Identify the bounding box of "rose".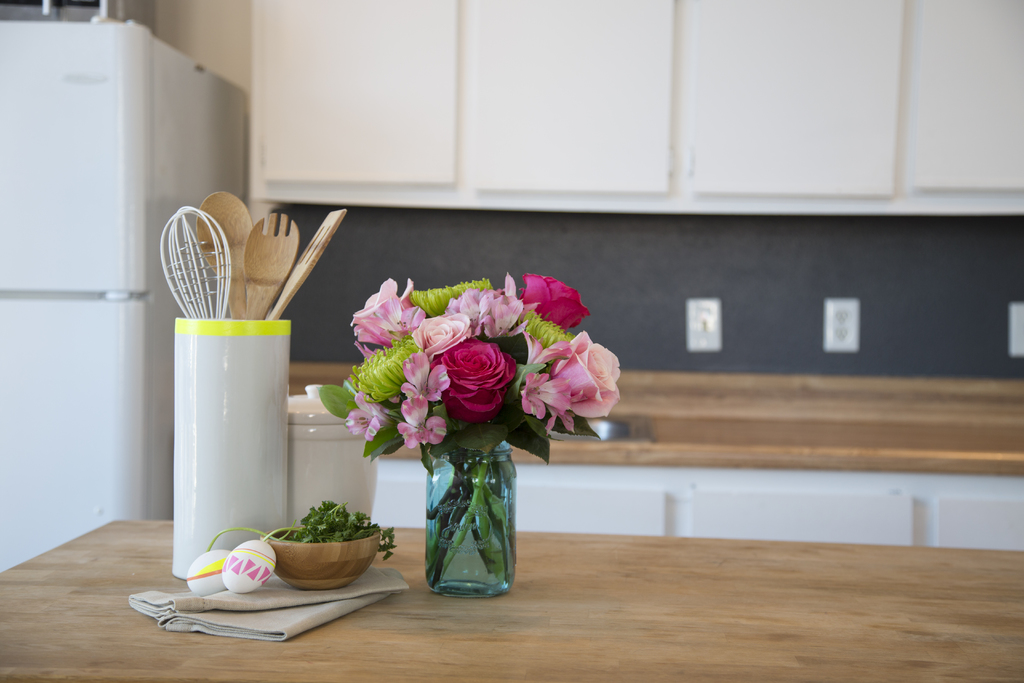
430,343,518,431.
